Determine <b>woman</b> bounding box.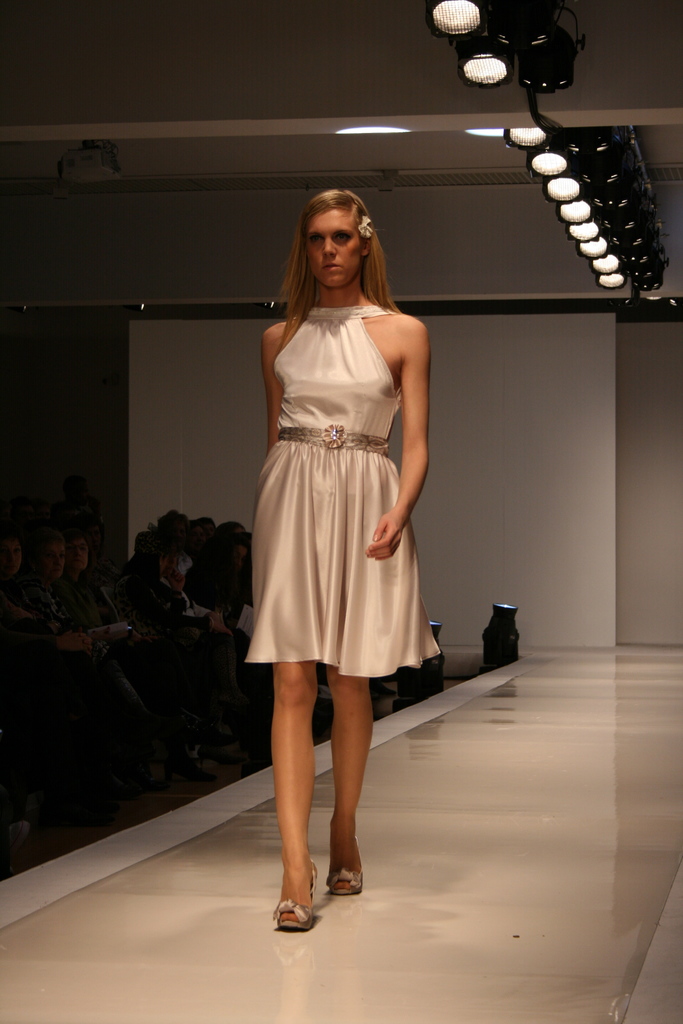
Determined: crop(232, 190, 438, 936).
